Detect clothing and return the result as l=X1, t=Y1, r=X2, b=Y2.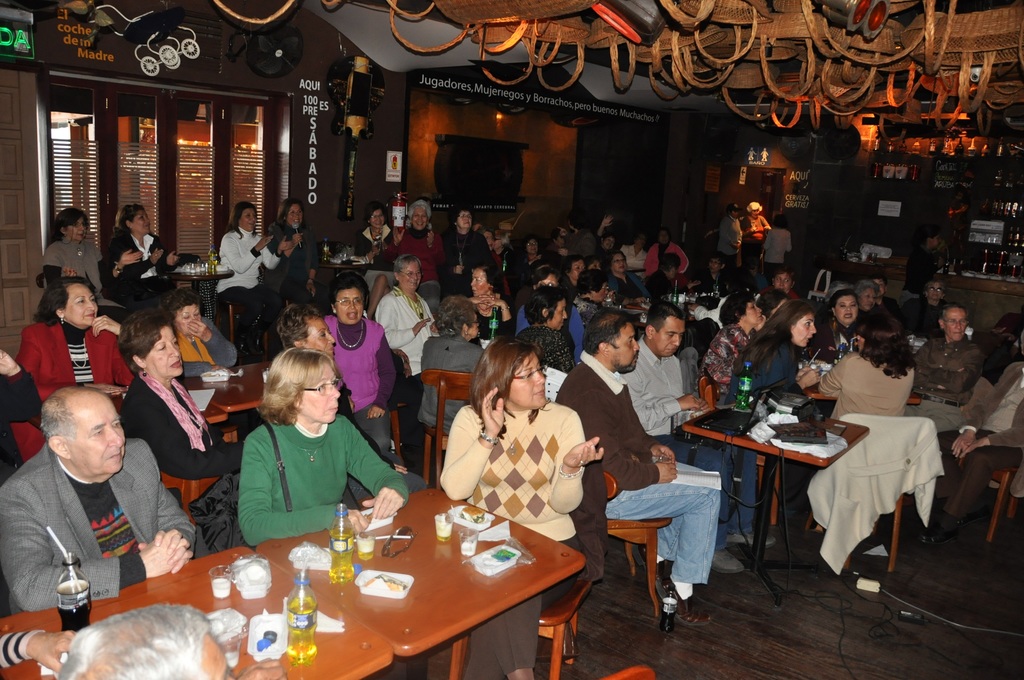
l=434, t=398, r=591, b=679.
